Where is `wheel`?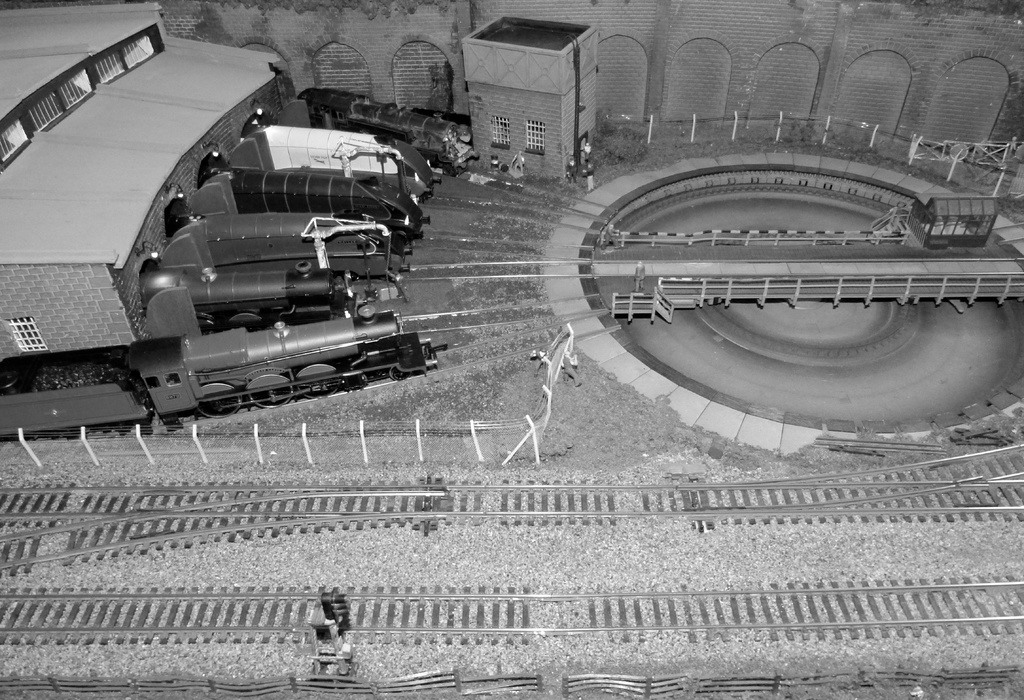
[left=250, top=388, right=291, bottom=407].
